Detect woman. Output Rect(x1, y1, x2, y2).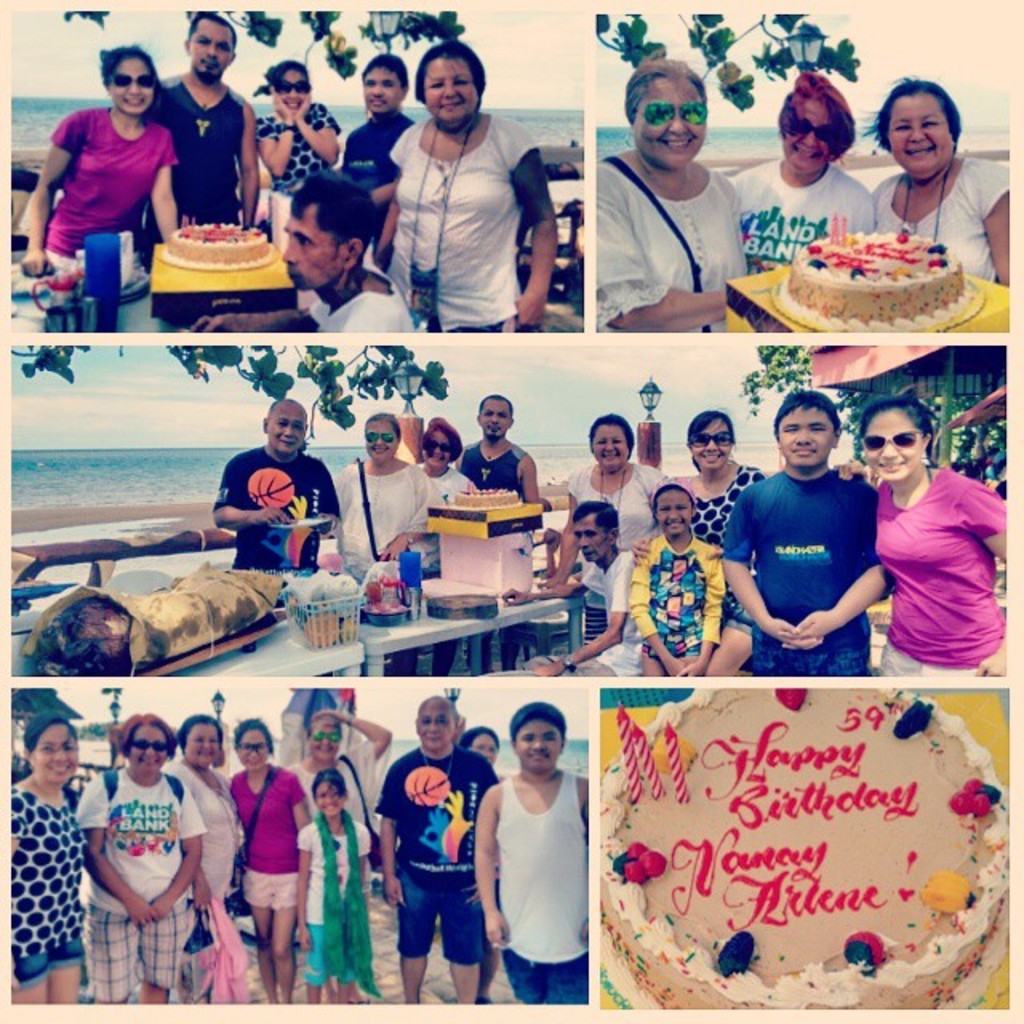
Rect(869, 379, 1018, 701).
